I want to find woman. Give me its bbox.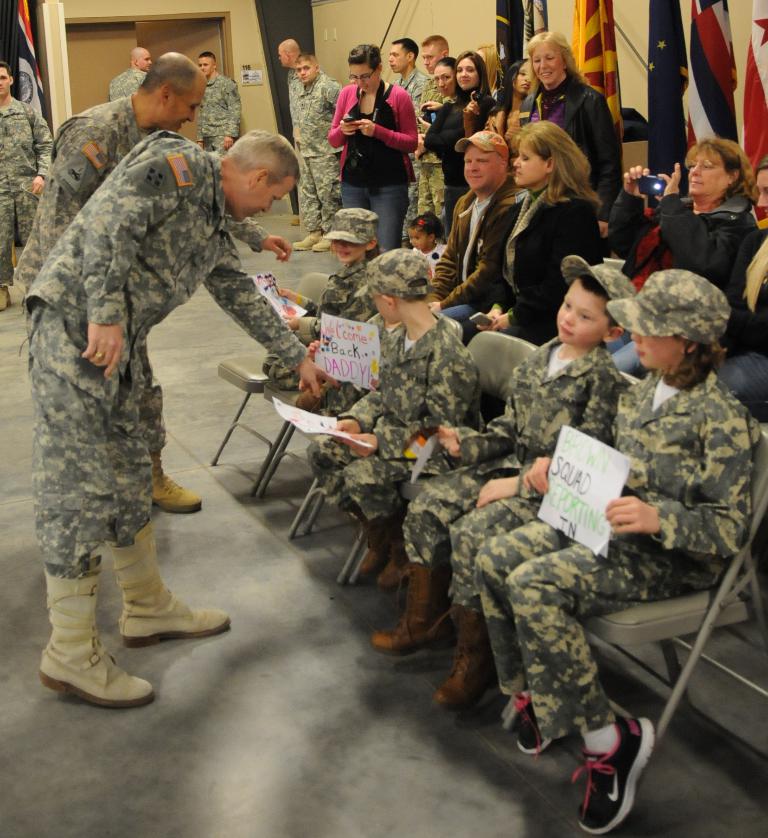
box=[414, 39, 491, 226].
